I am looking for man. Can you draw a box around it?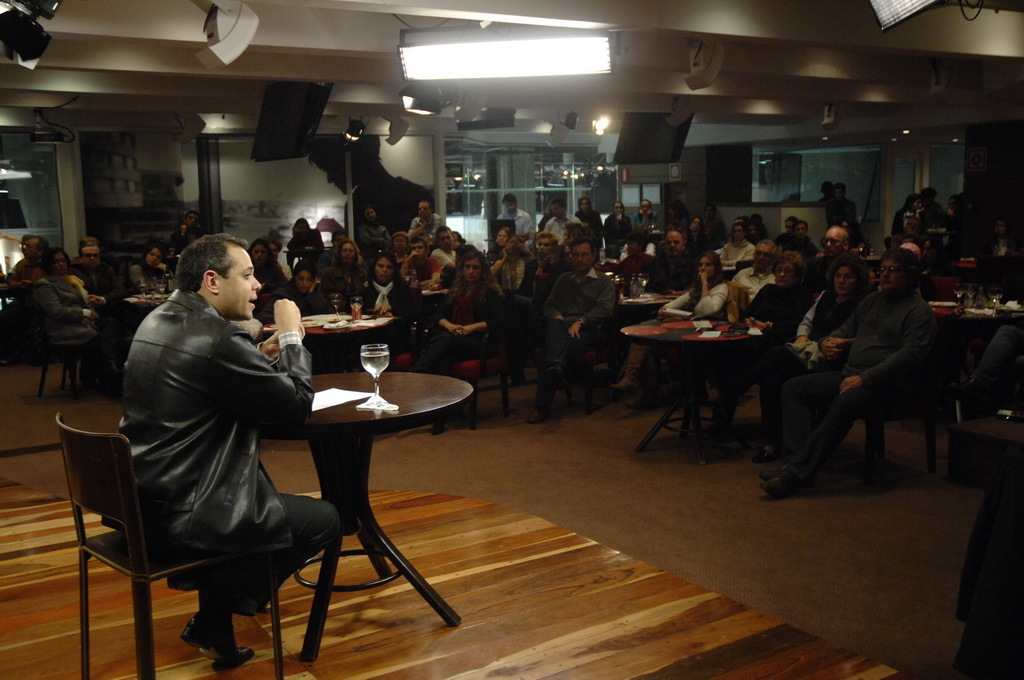
Sure, the bounding box is <bbox>95, 221, 338, 662</bbox>.
